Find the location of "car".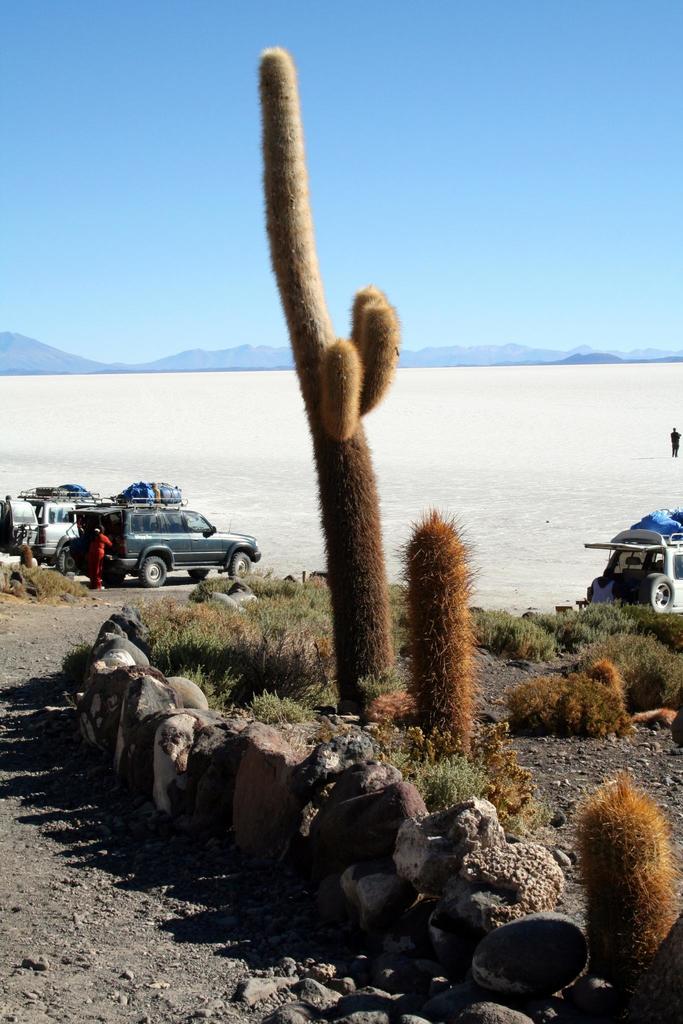
Location: {"x1": 53, "y1": 490, "x2": 268, "y2": 592}.
